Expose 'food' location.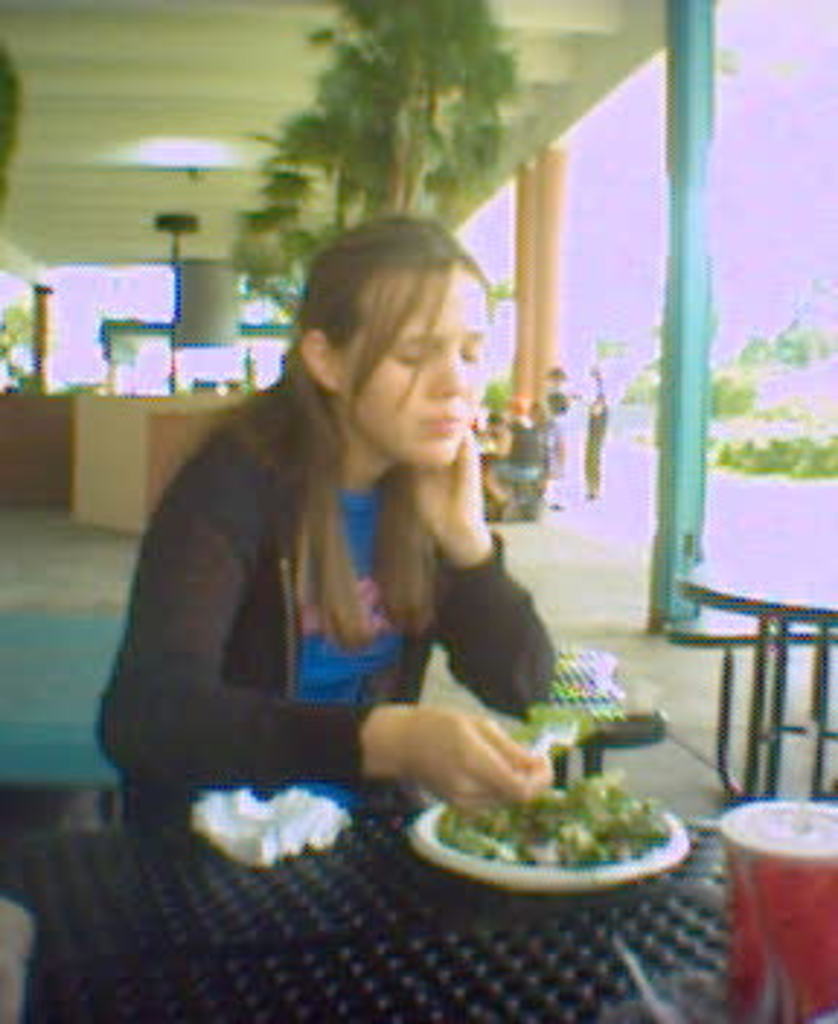
Exposed at pyautogui.locateOnScreen(506, 701, 599, 759).
